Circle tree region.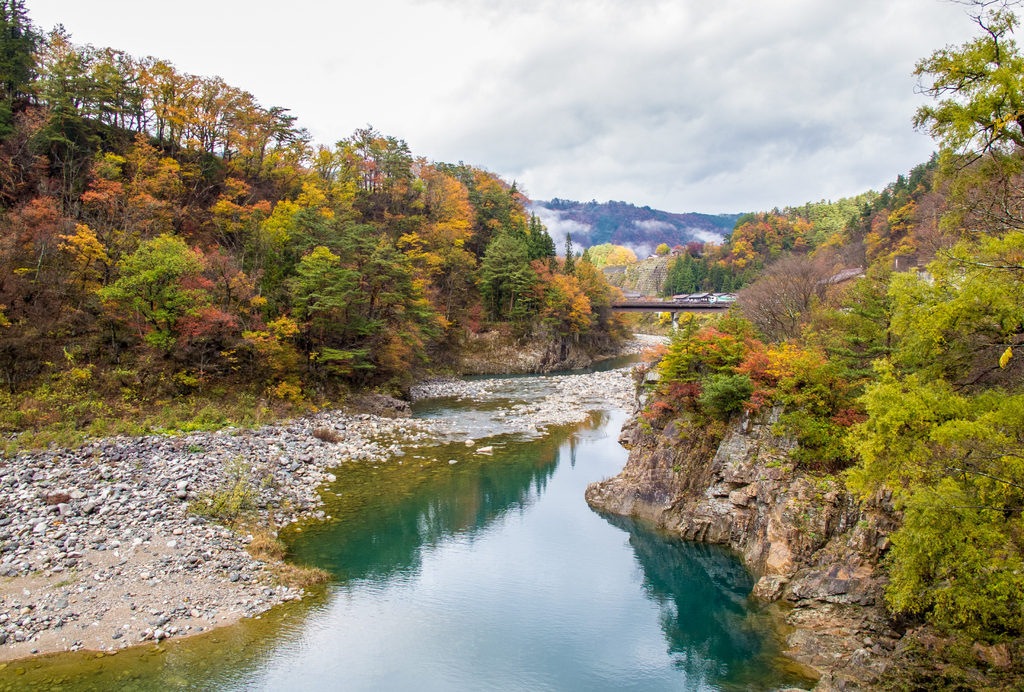
Region: 915, 20, 1011, 228.
